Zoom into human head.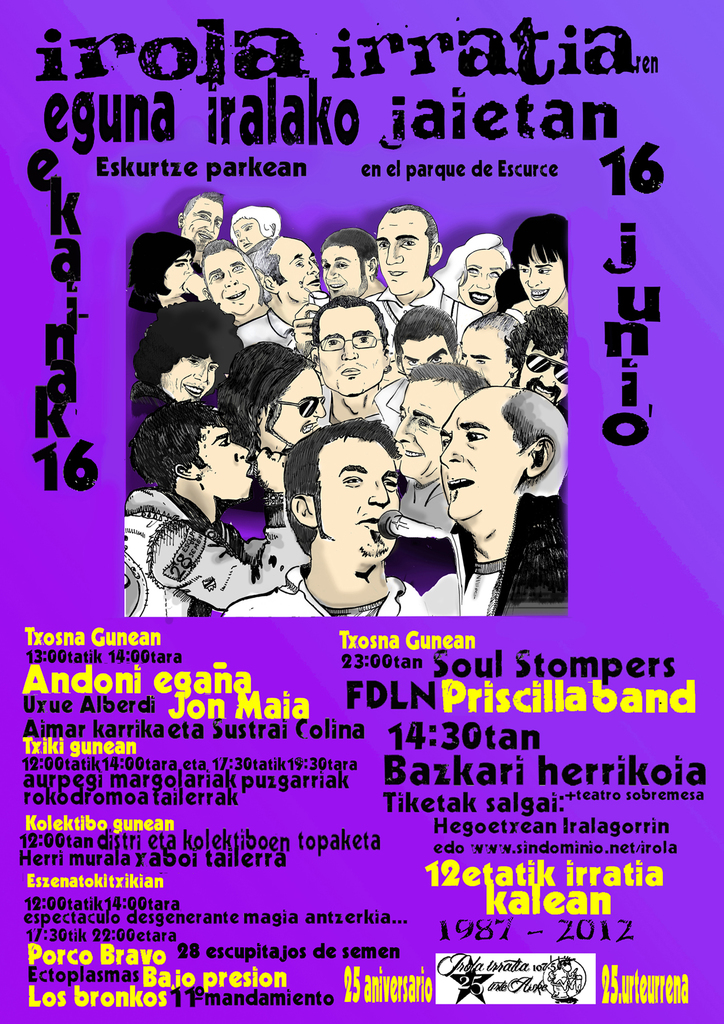
Zoom target: Rect(515, 218, 573, 309).
